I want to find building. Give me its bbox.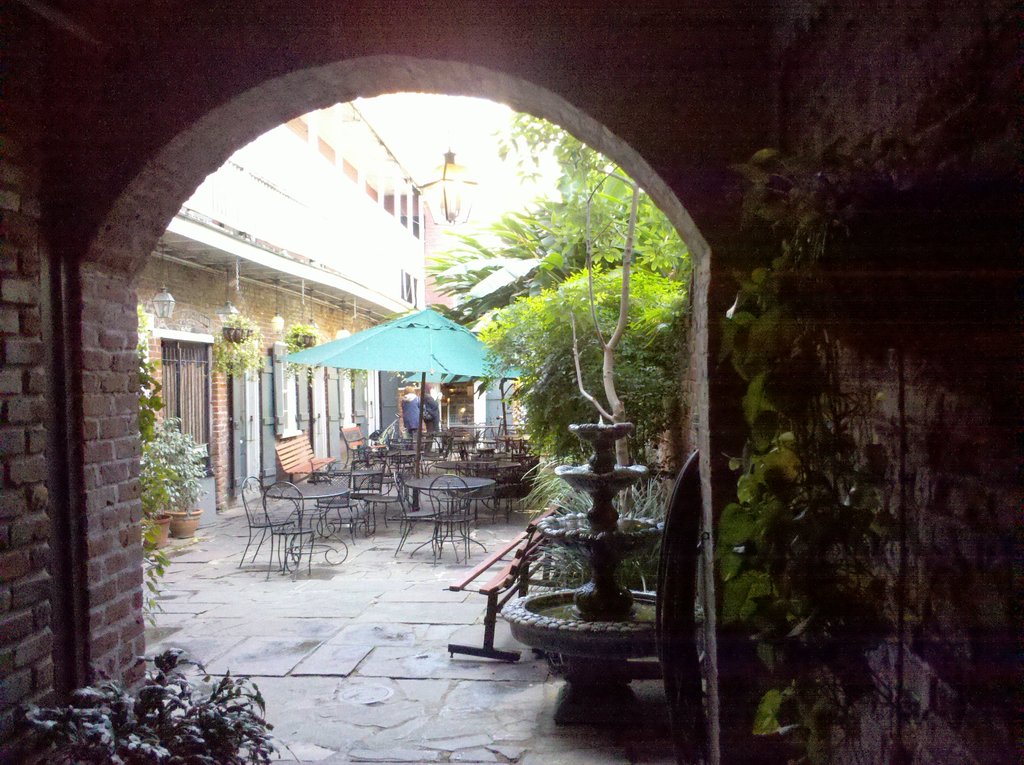
left=0, top=0, right=1023, bottom=764.
